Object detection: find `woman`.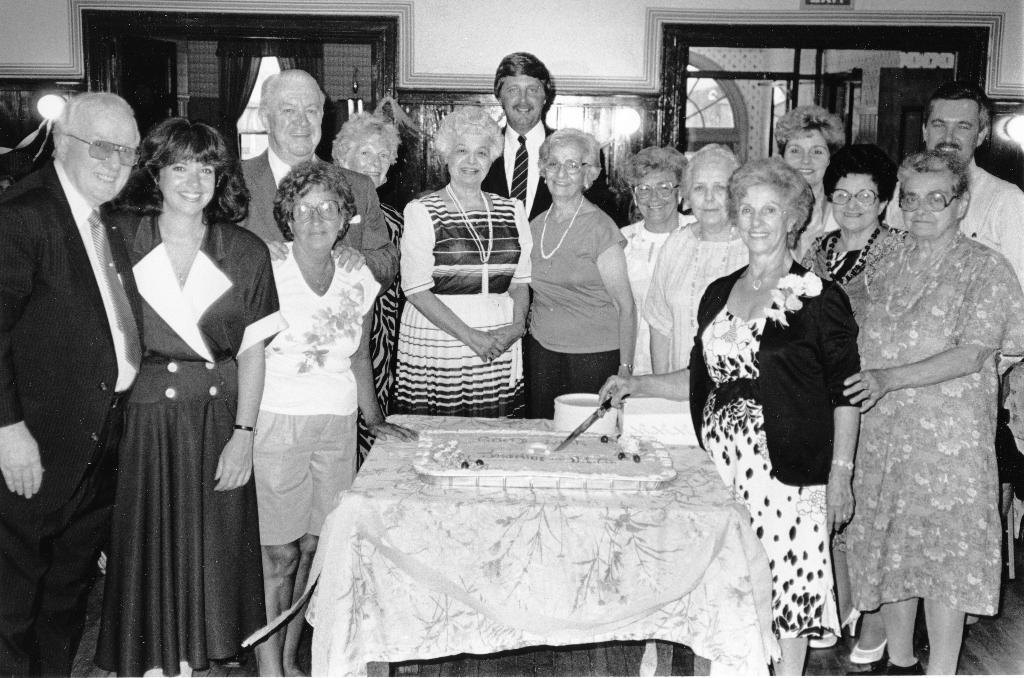
select_region(640, 143, 752, 371).
